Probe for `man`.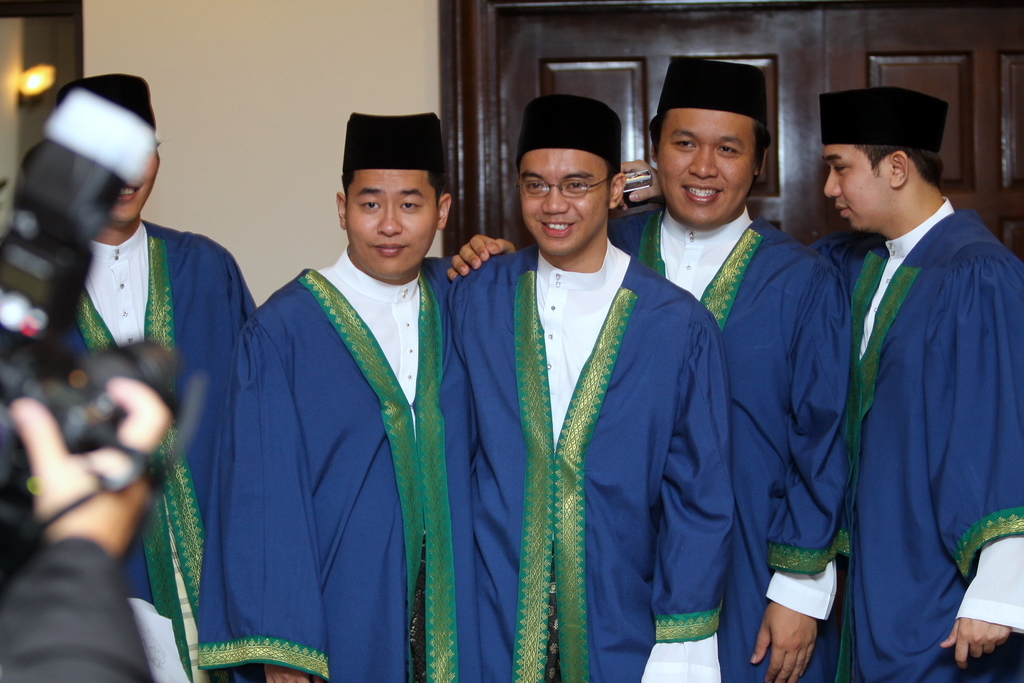
Probe result: detection(439, 50, 852, 682).
